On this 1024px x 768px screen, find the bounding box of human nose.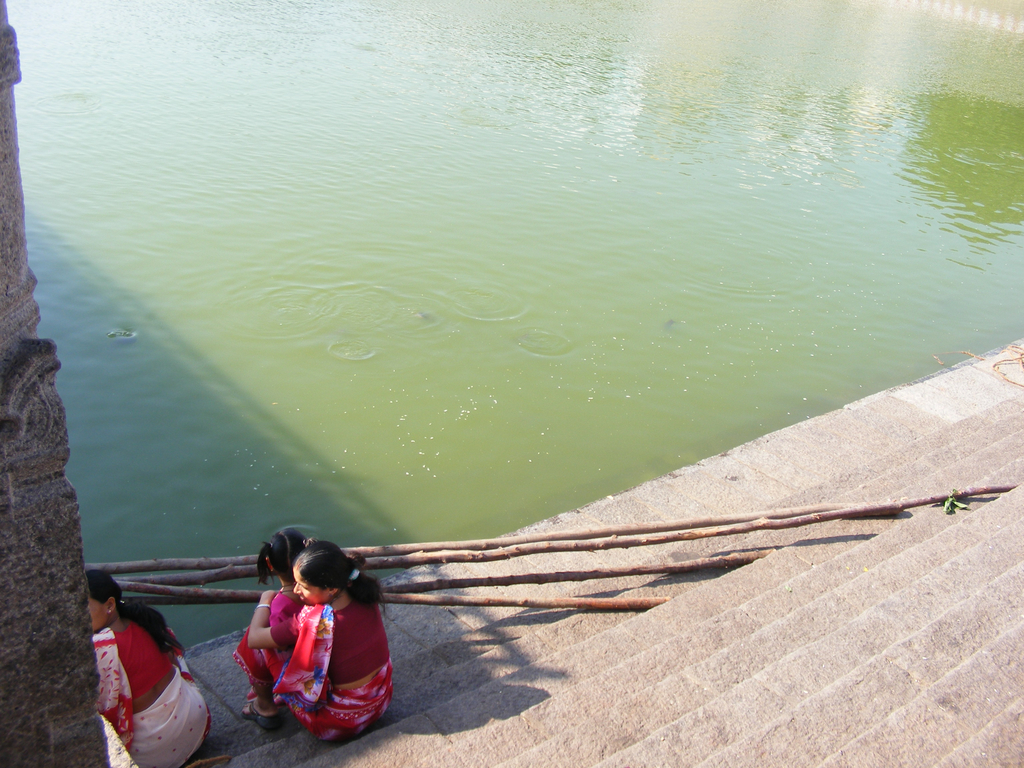
Bounding box: rect(291, 584, 301, 596).
